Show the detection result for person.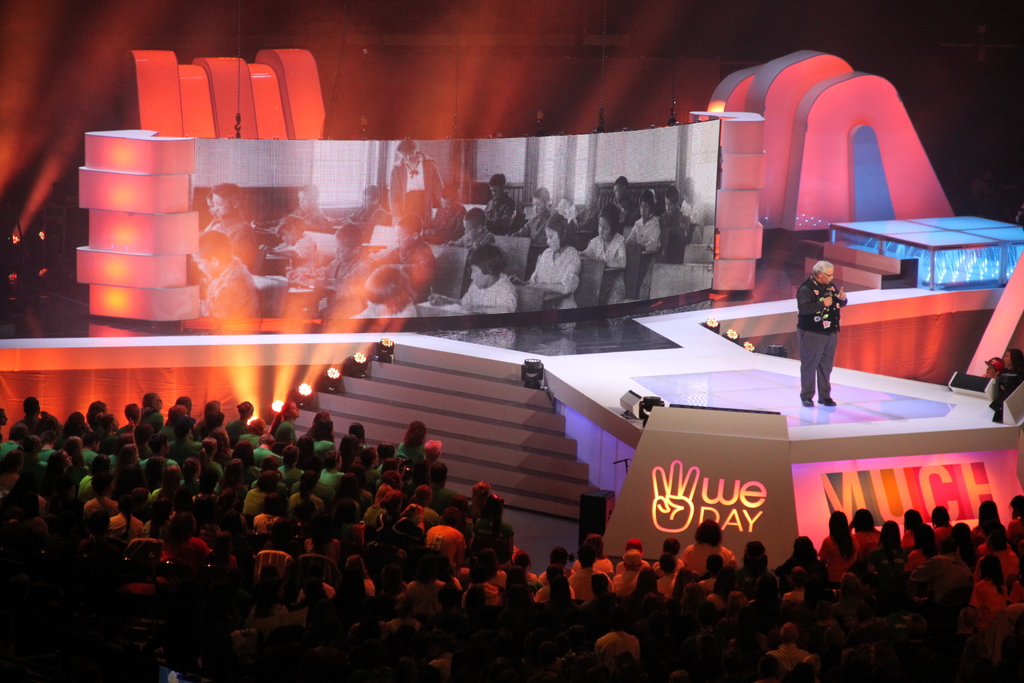
919:541:977:611.
